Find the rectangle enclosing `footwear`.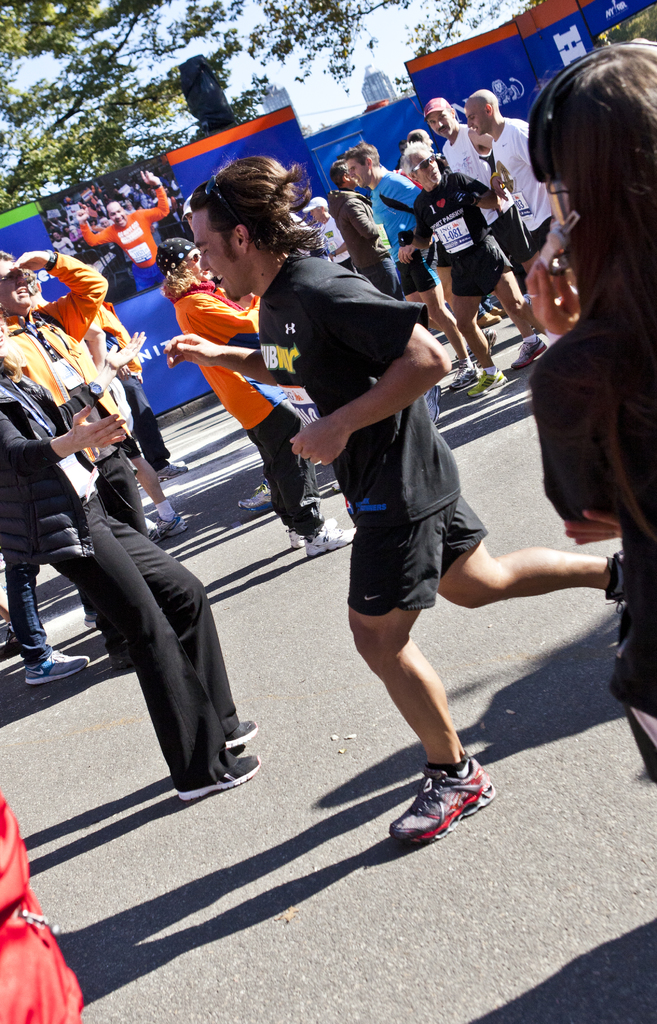
box=[146, 515, 188, 541].
